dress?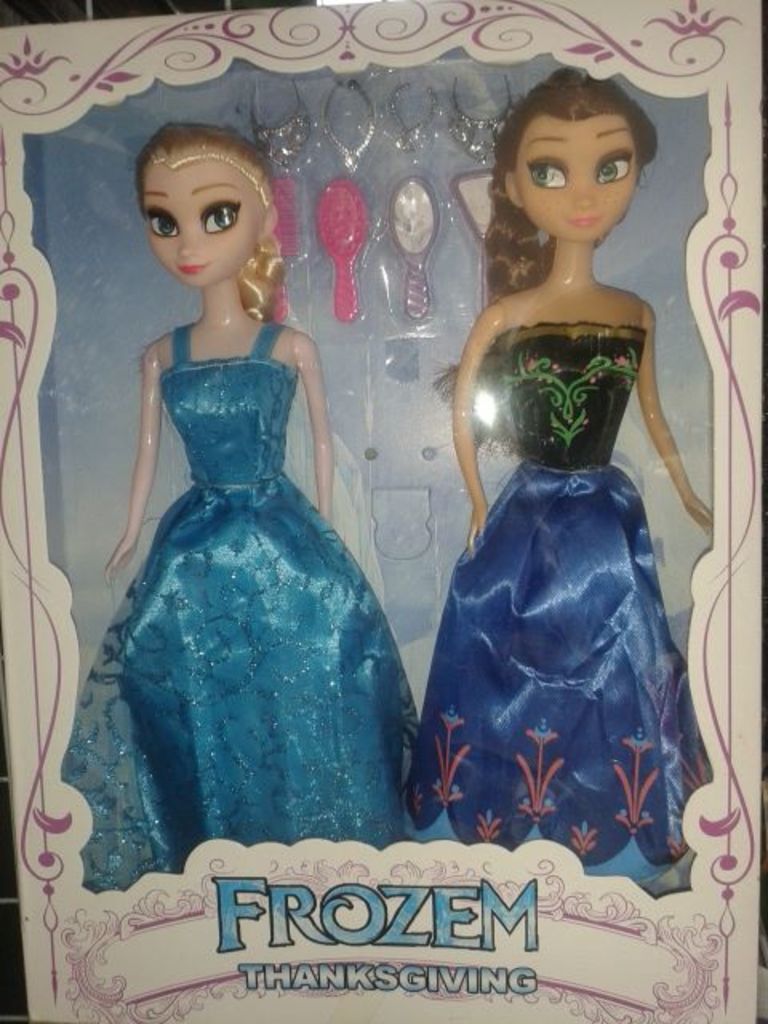
418,325,709,896
